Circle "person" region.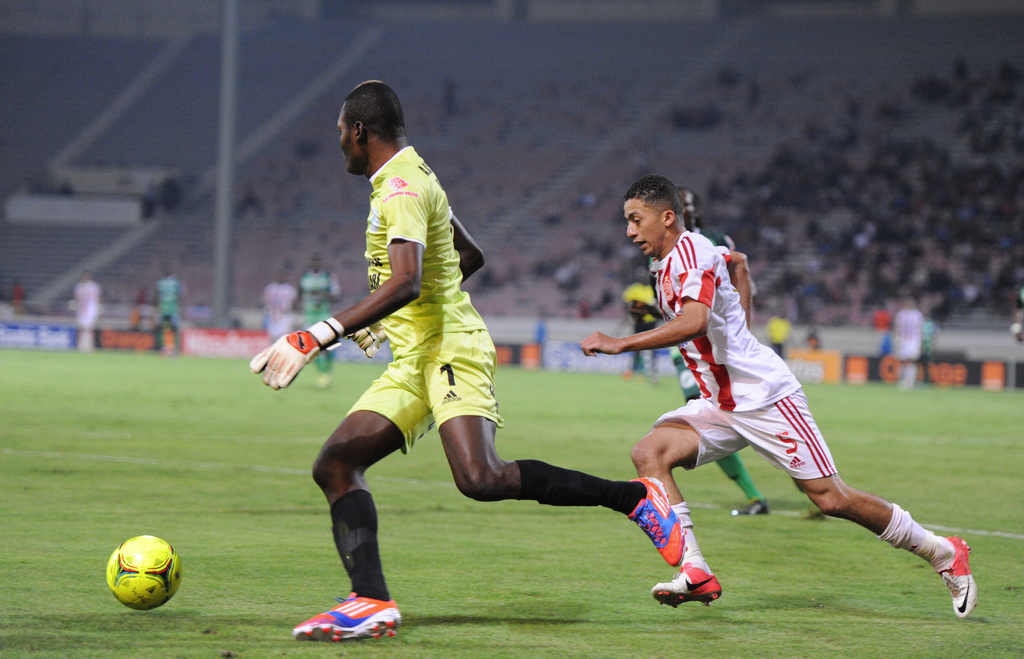
Region: (7,277,27,316).
